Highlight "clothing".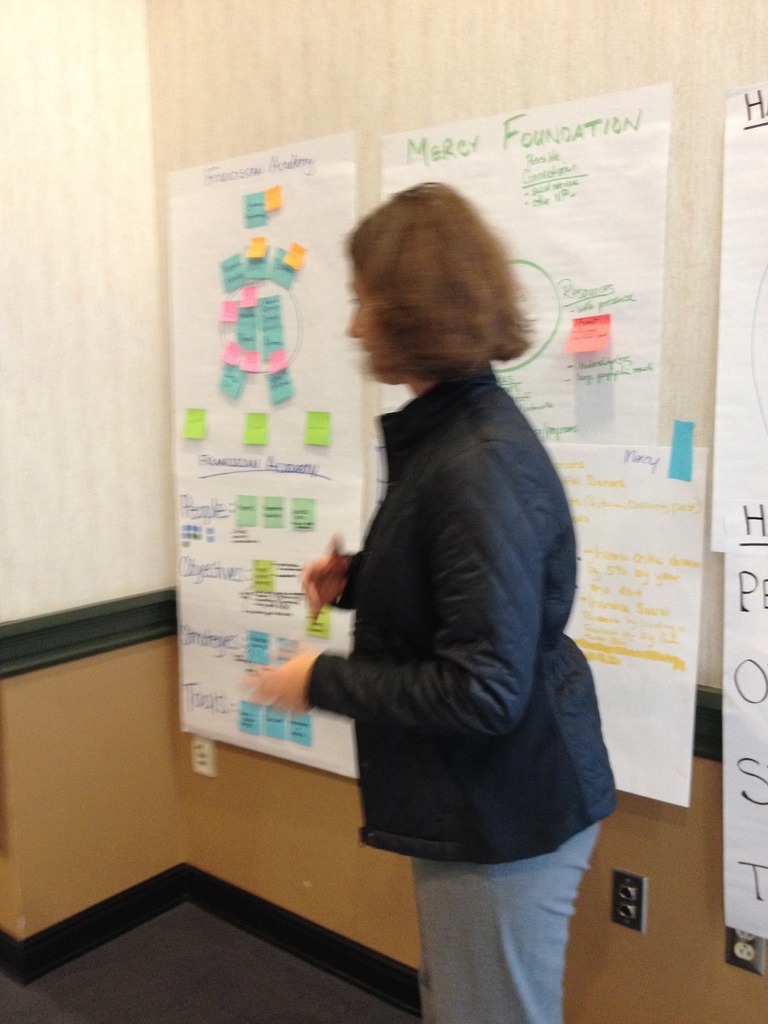
Highlighted region: 240/388/609/877.
